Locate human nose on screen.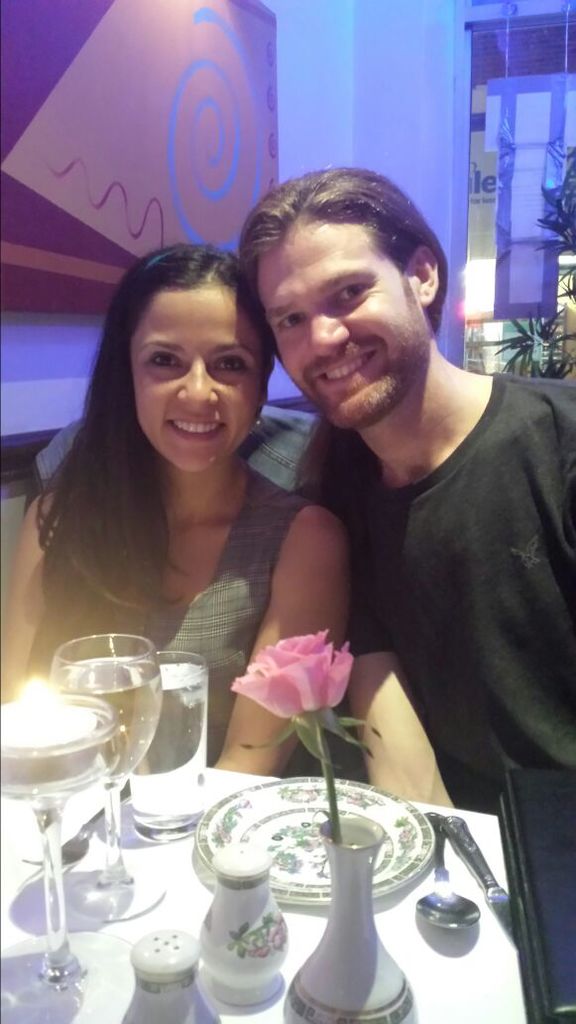
On screen at (left=171, top=359, right=223, bottom=414).
